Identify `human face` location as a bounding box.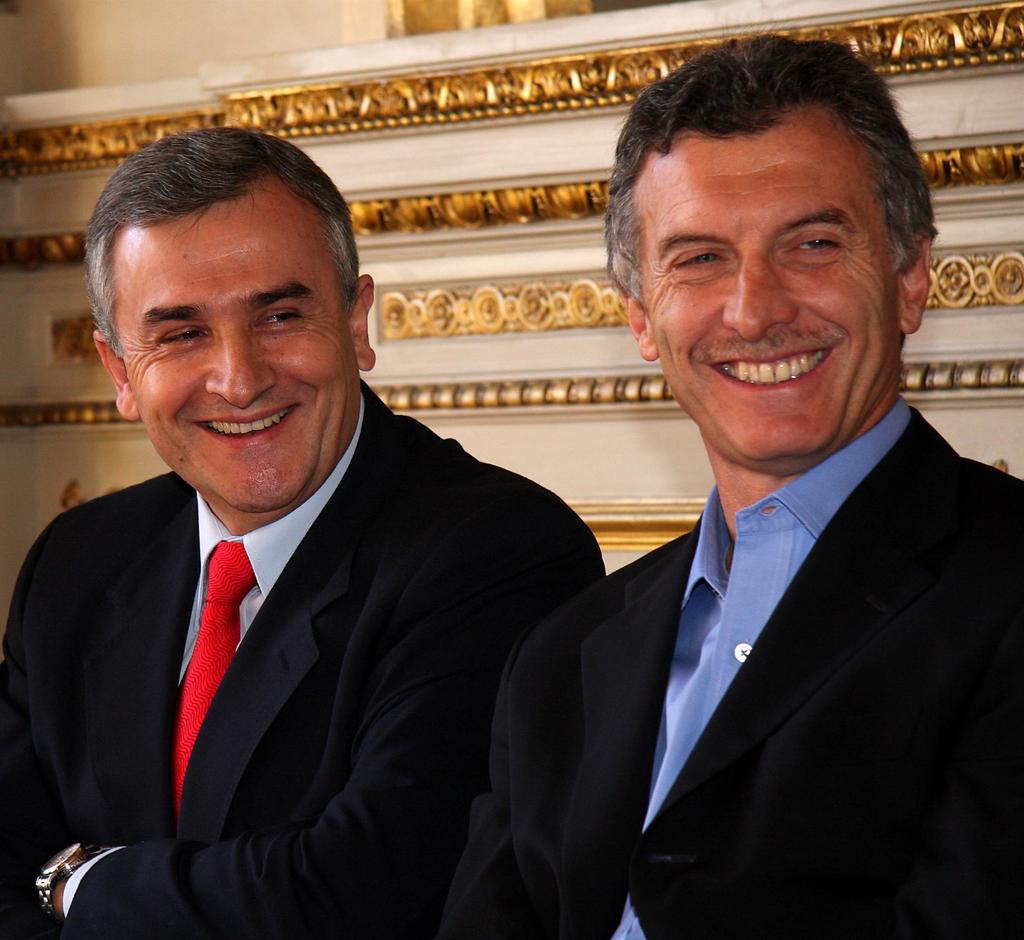
BBox(120, 201, 359, 508).
